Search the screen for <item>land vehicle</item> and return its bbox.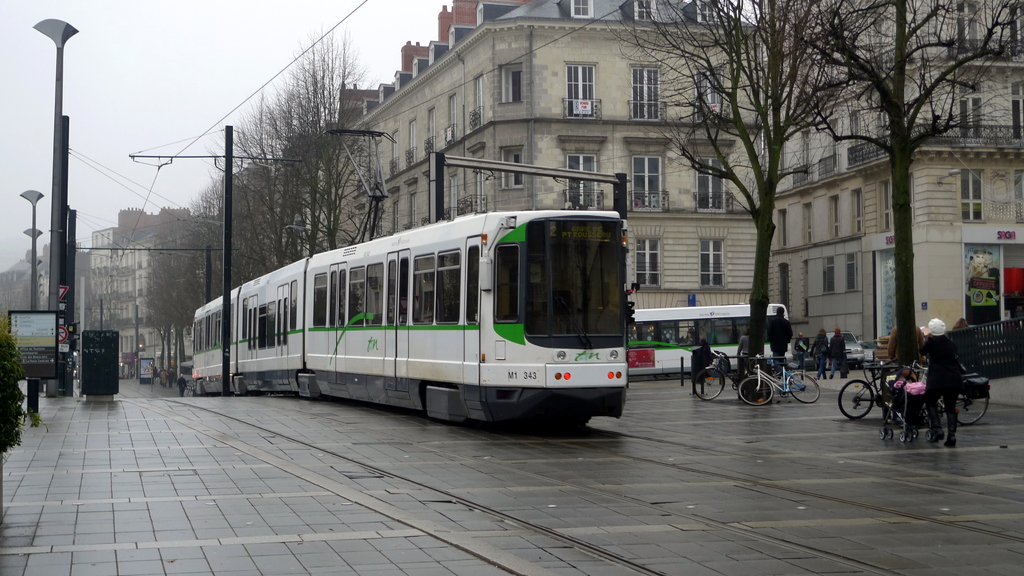
Found: [left=163, top=196, right=660, bottom=419].
